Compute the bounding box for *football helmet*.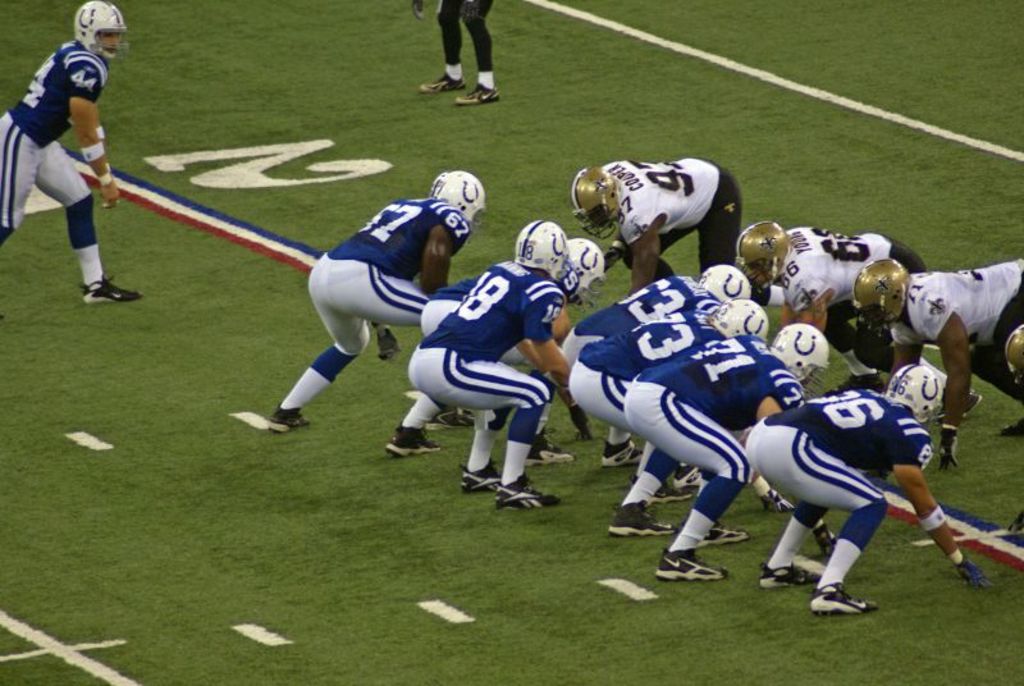
box(777, 321, 833, 387).
